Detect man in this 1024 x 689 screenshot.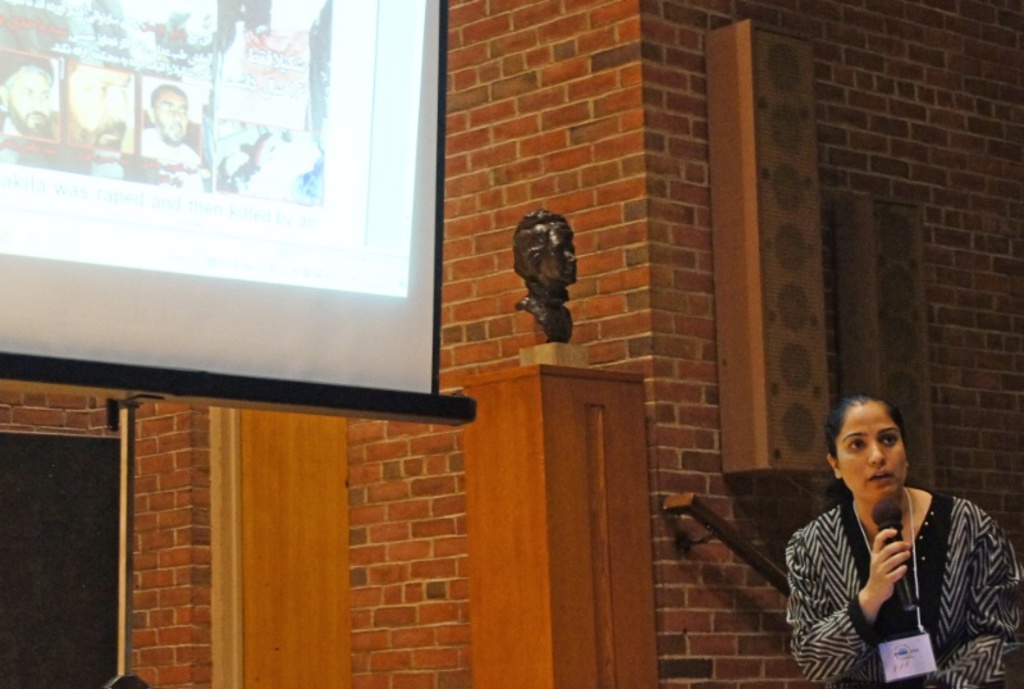
Detection: (140, 85, 201, 166).
